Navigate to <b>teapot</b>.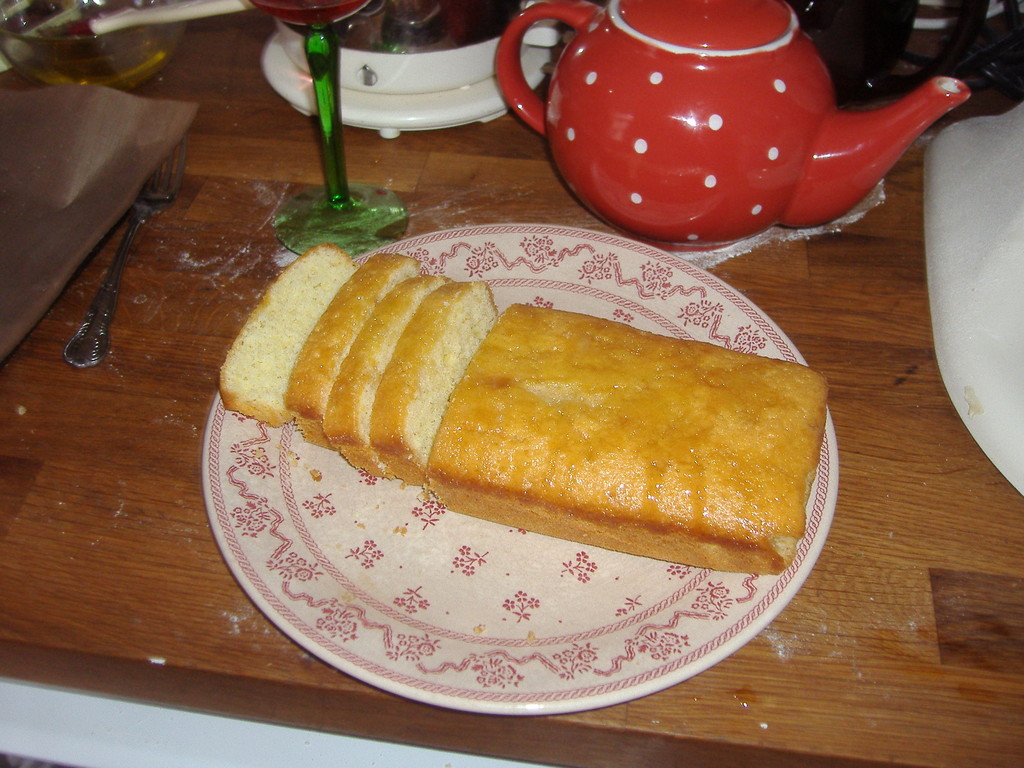
Navigation target: (491, 0, 968, 253).
